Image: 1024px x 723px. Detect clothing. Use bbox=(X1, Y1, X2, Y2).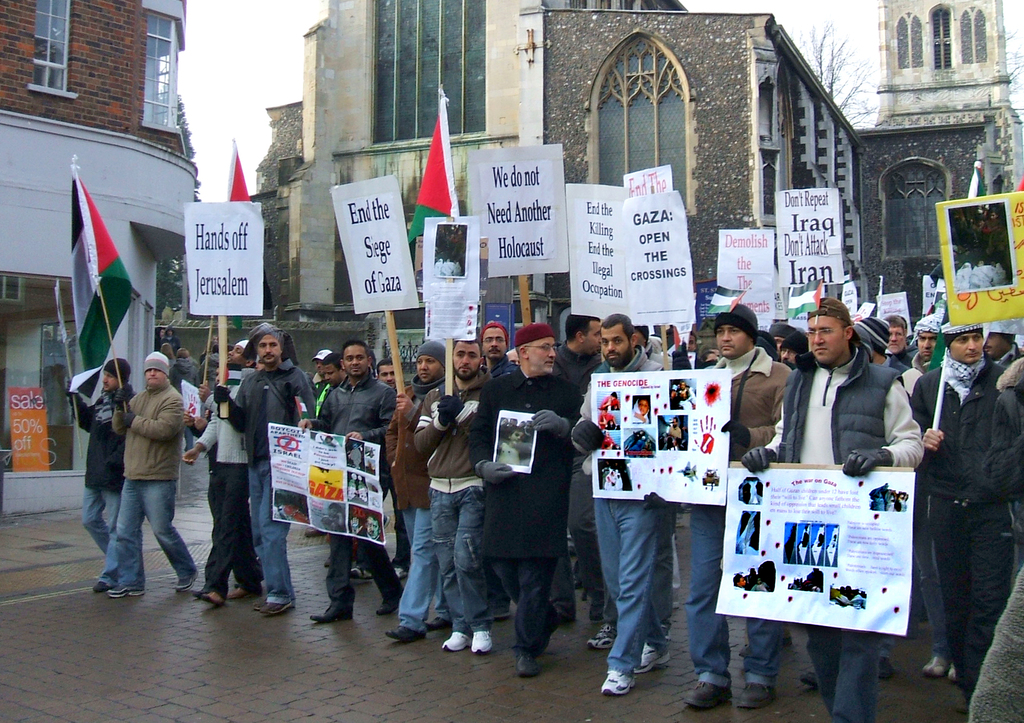
bbox=(684, 339, 797, 680).
